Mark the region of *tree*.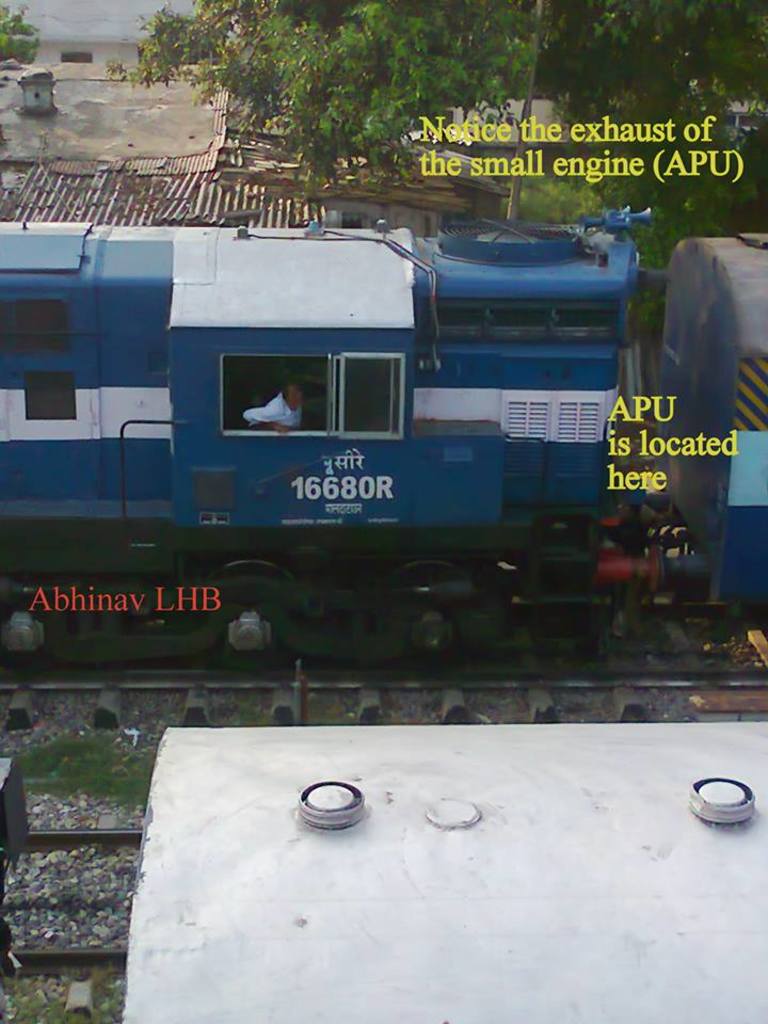
Region: box=[121, 0, 767, 182].
